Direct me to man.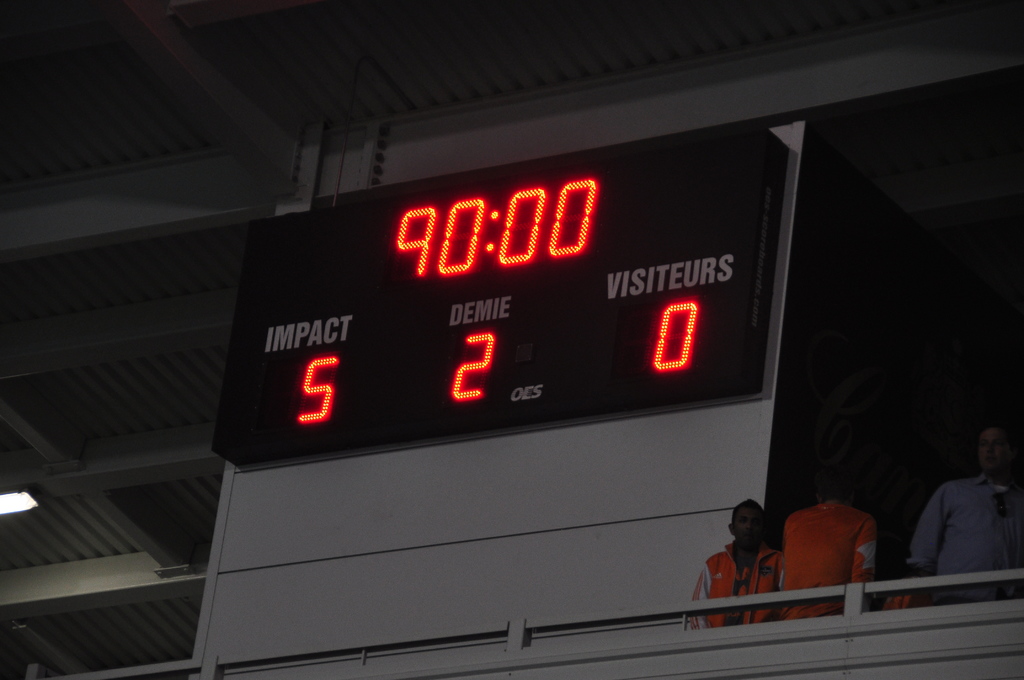
Direction: <box>702,504,811,618</box>.
